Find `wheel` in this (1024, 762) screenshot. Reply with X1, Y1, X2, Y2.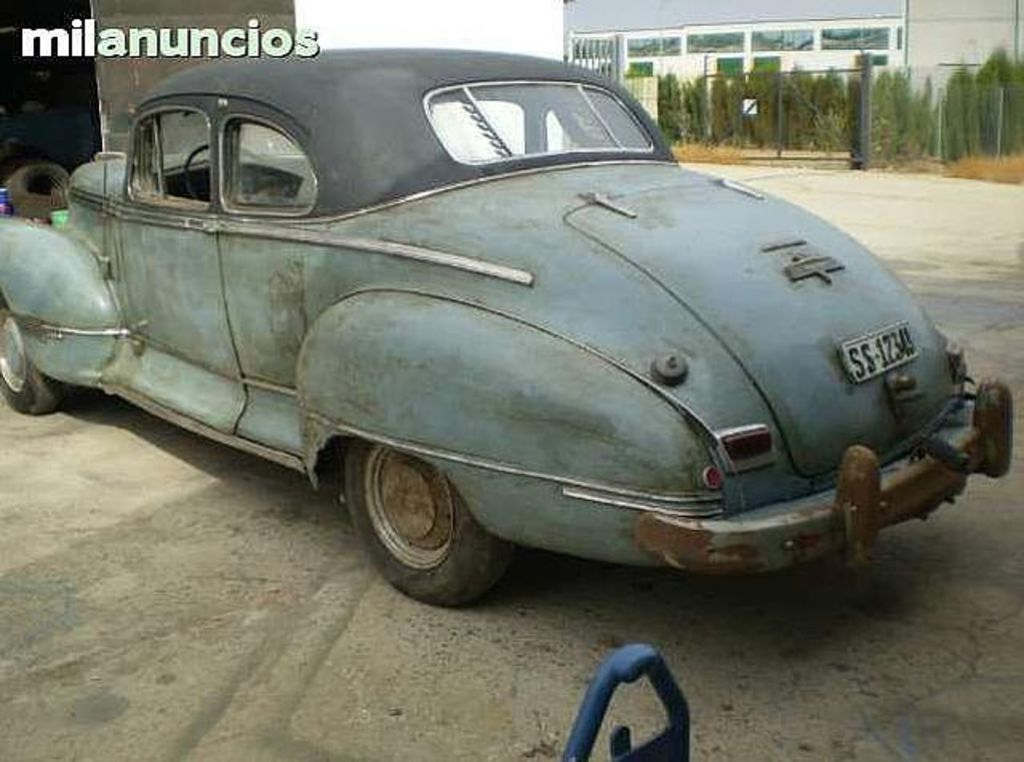
184, 147, 264, 197.
